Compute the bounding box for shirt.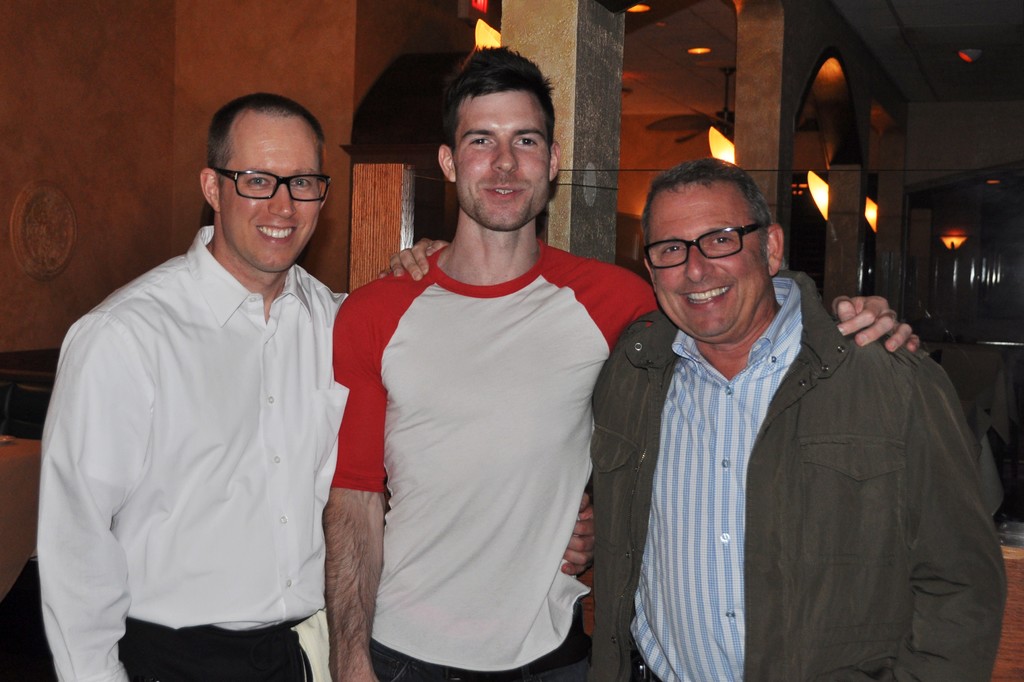
(35, 183, 360, 669).
